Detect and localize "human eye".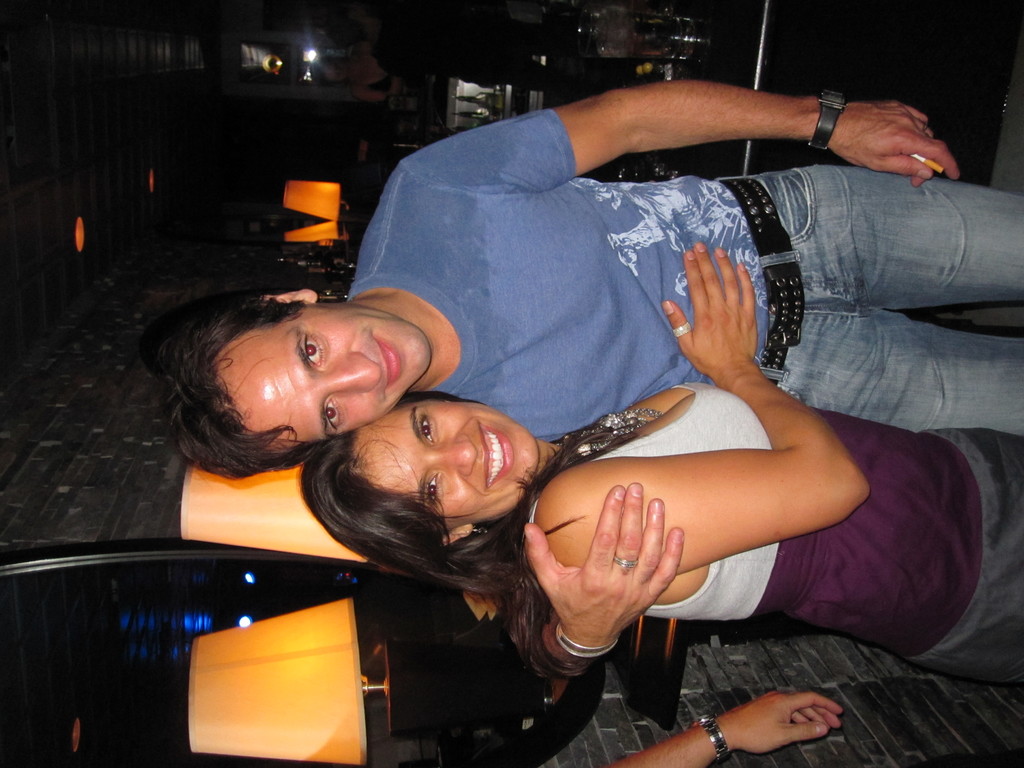
Localized at 320/399/342/434.
